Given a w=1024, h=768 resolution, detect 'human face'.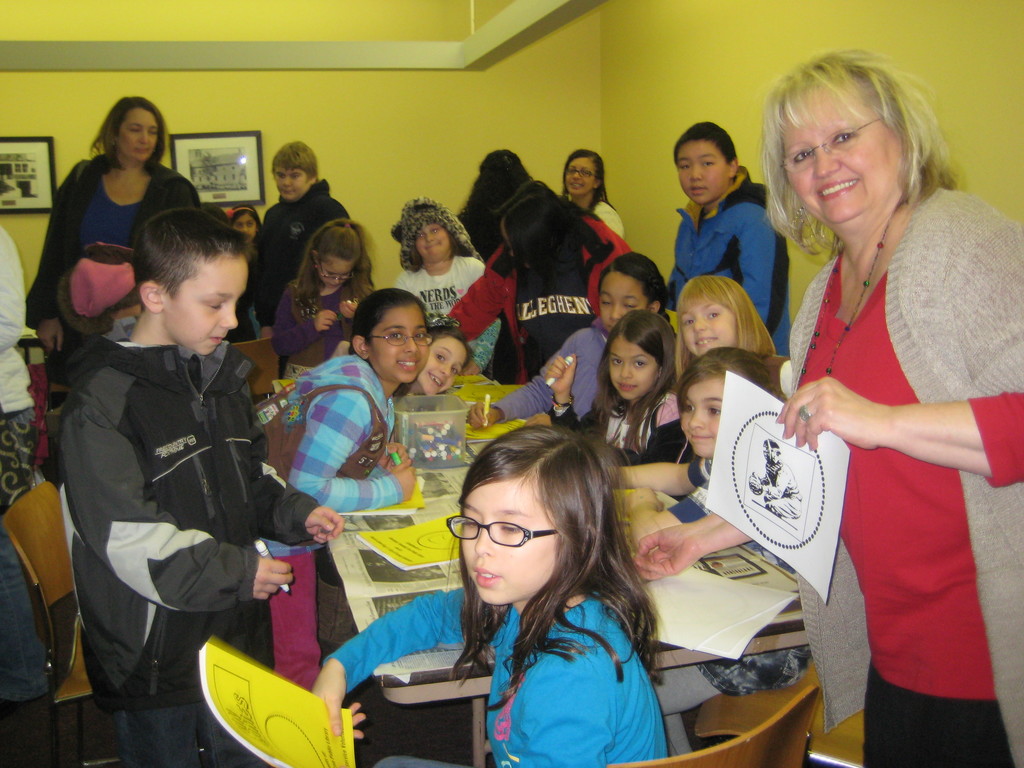
610:344:662:397.
